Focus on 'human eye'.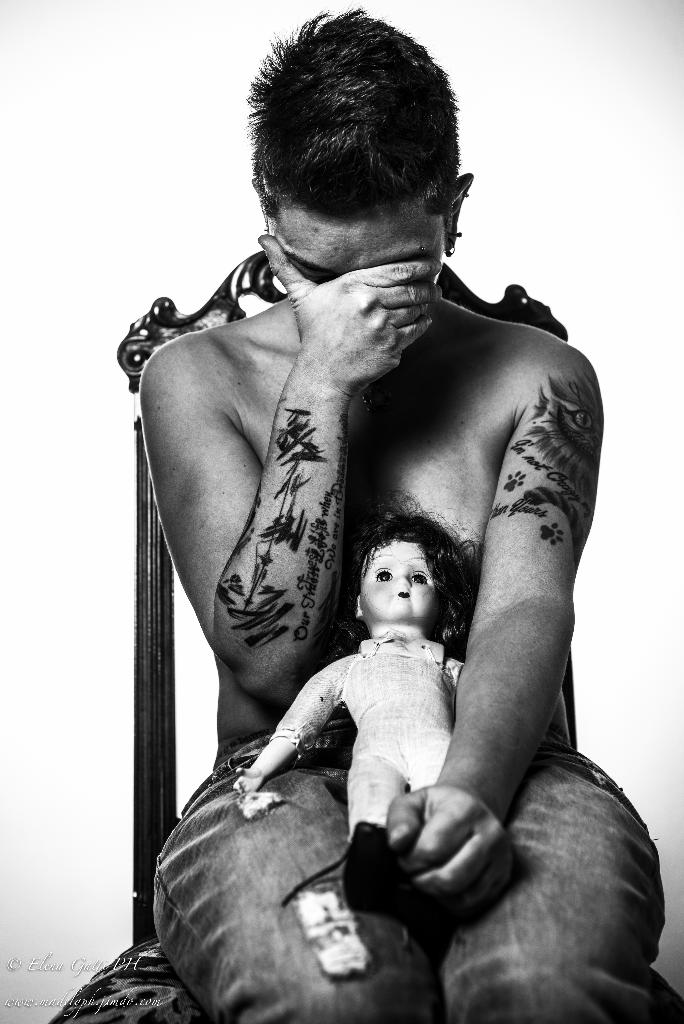
Focused at BBox(373, 567, 395, 583).
